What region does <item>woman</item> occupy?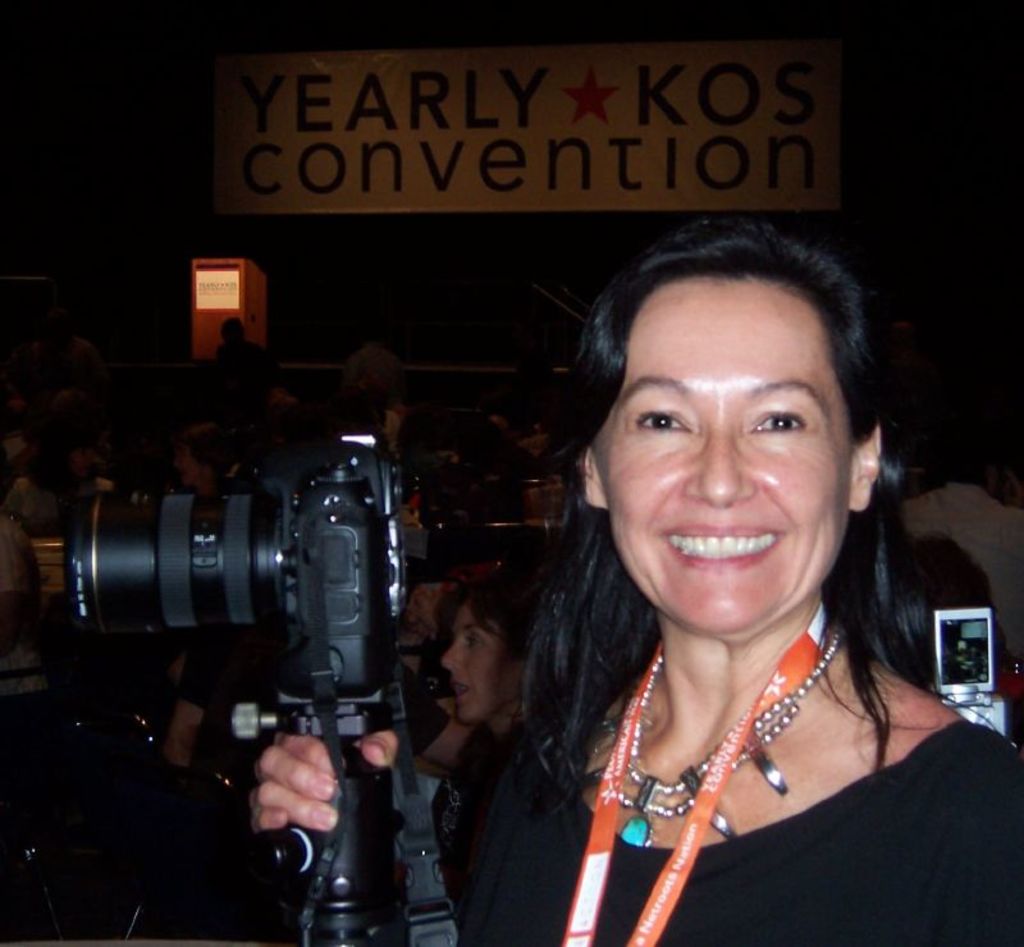
bbox(442, 559, 541, 732).
